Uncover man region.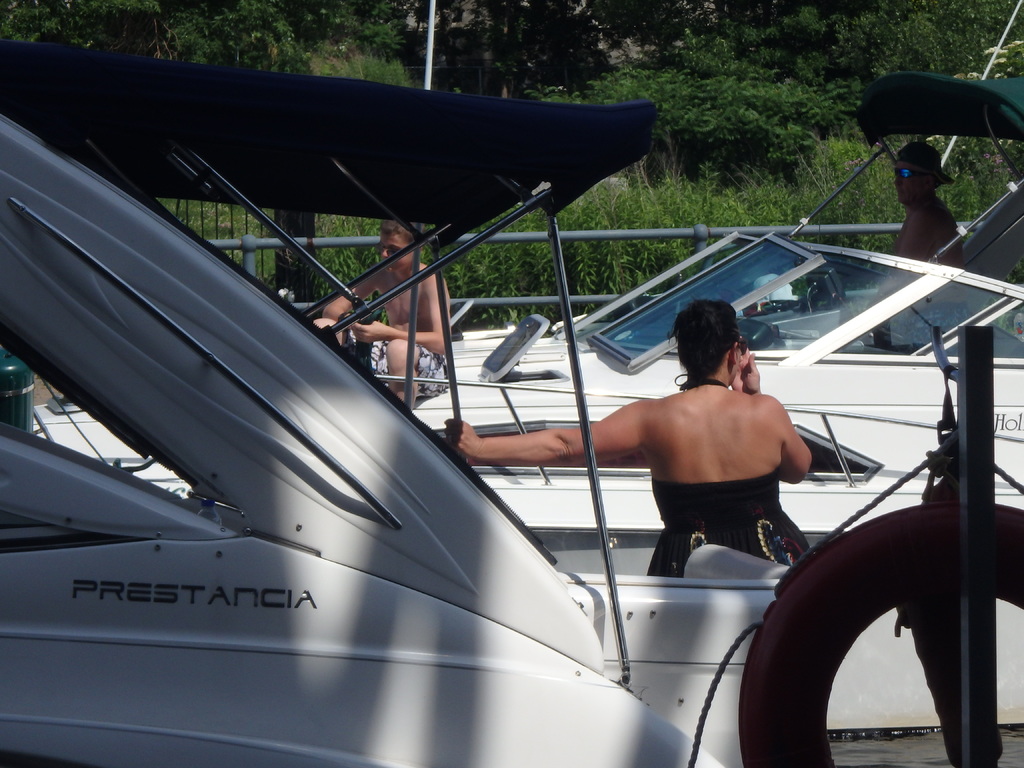
Uncovered: 867:138:972:339.
